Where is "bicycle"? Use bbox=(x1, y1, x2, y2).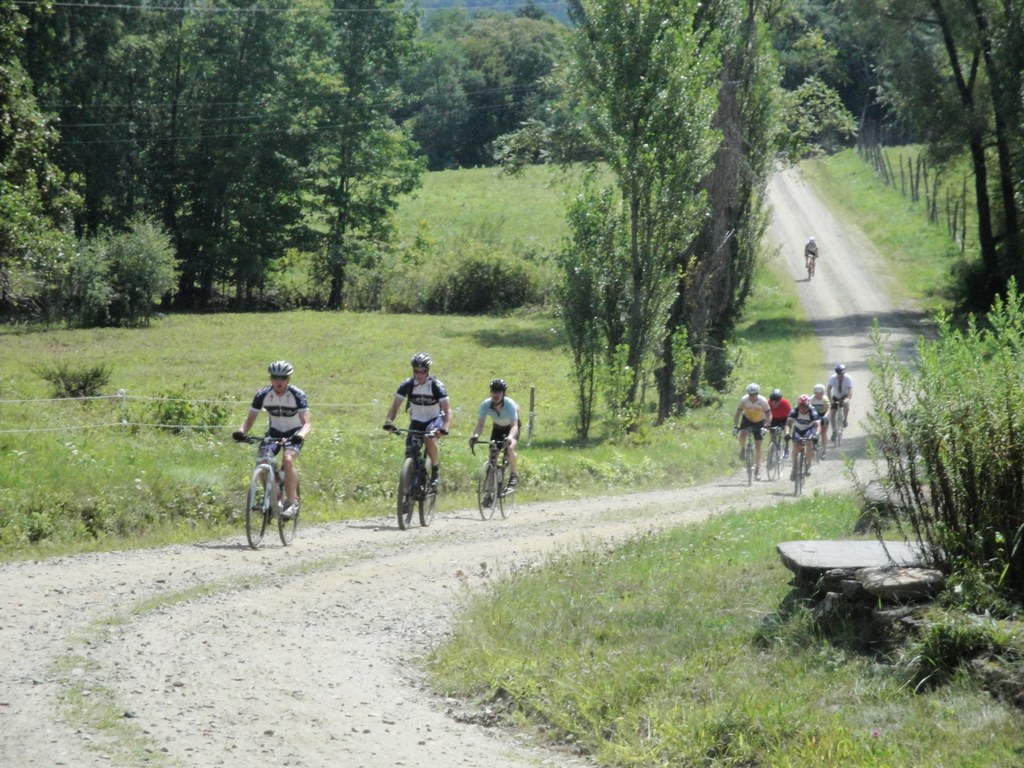
bbox=(785, 424, 825, 490).
